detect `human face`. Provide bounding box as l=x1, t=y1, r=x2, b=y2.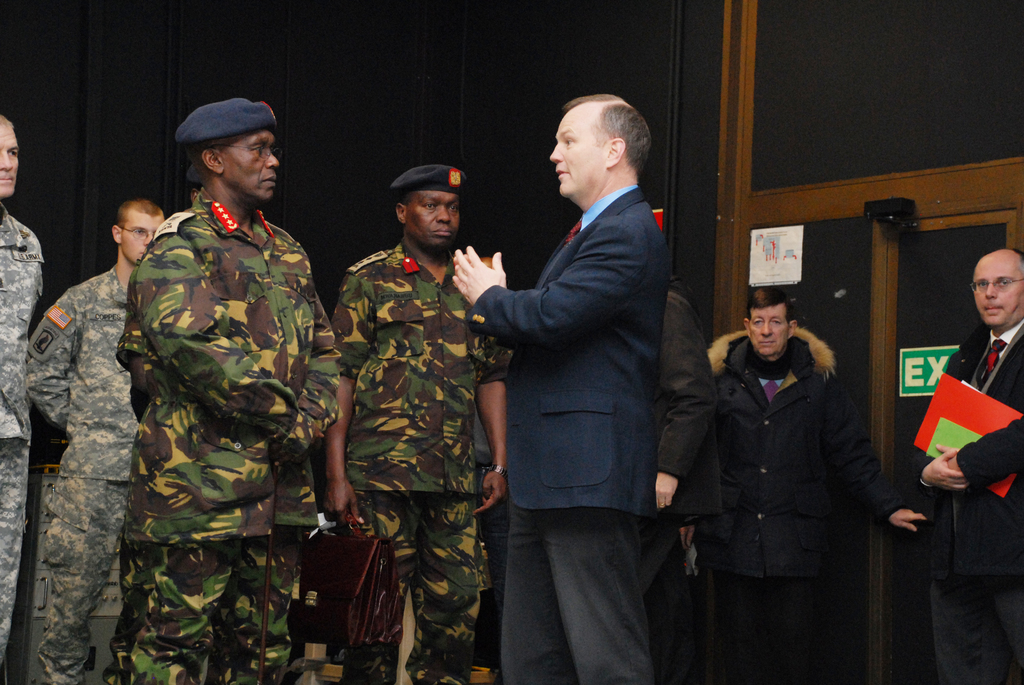
l=0, t=129, r=22, b=200.
